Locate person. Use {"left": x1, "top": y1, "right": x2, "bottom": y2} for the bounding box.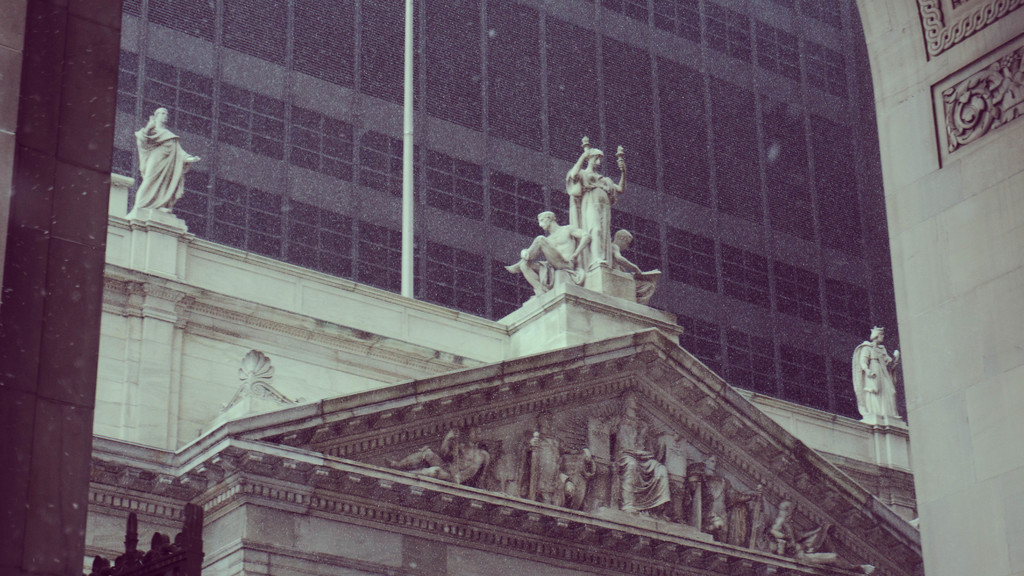
{"left": 771, "top": 499, "right": 876, "bottom": 575}.
